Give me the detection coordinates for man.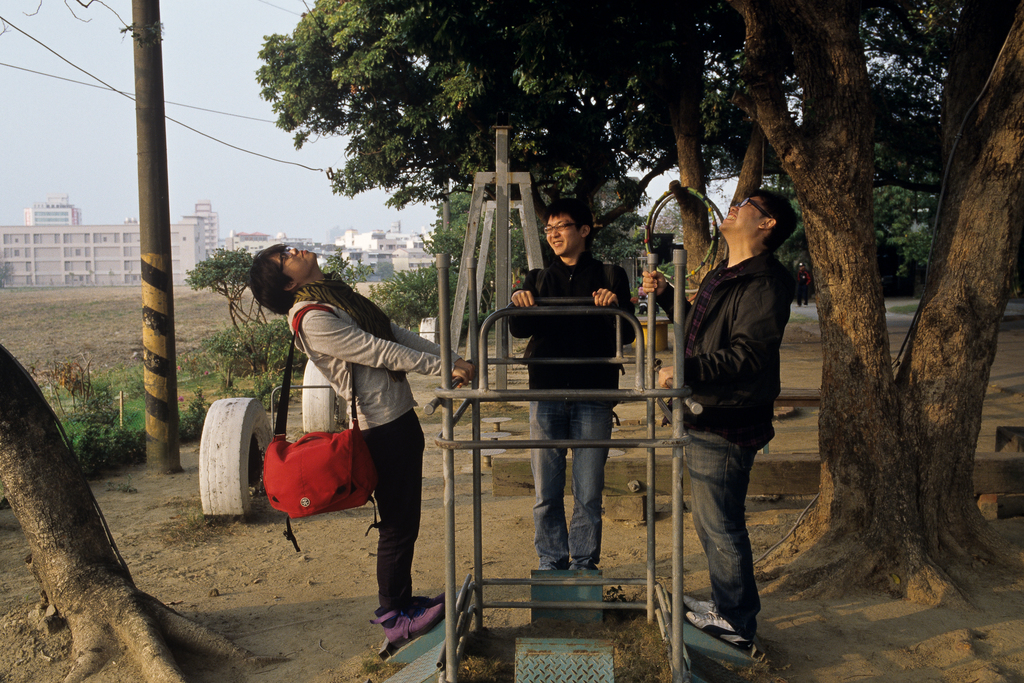
bbox=[245, 245, 479, 652].
